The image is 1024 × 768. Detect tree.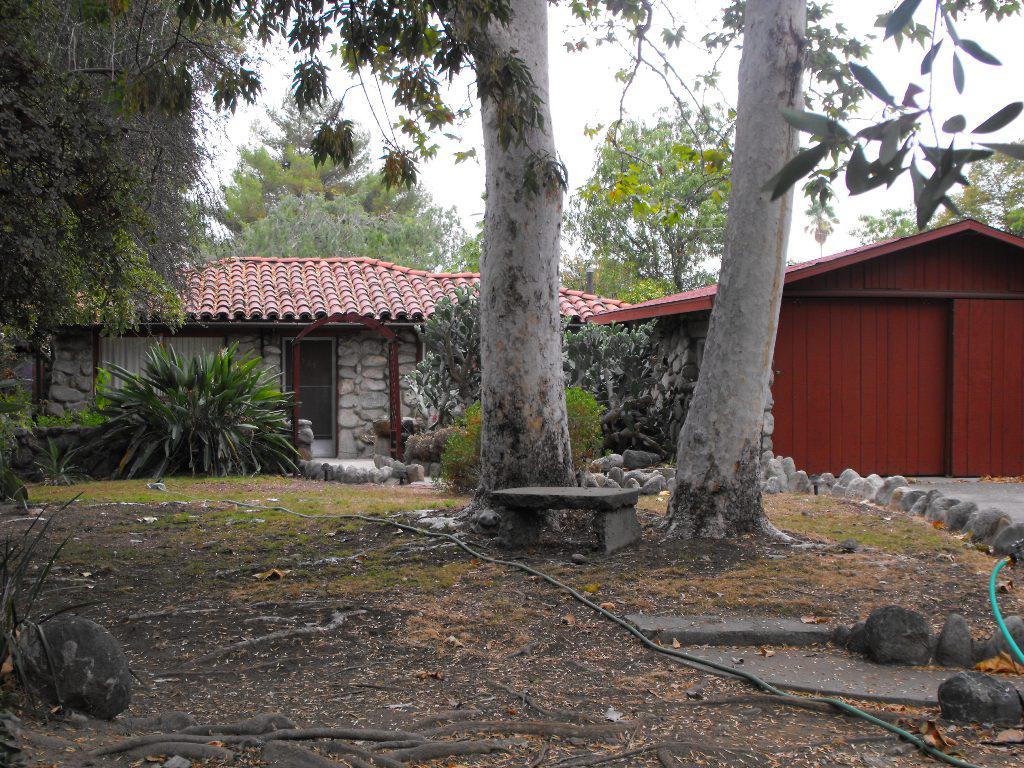
Detection: {"left": 195, "top": 88, "right": 464, "bottom": 271}.
